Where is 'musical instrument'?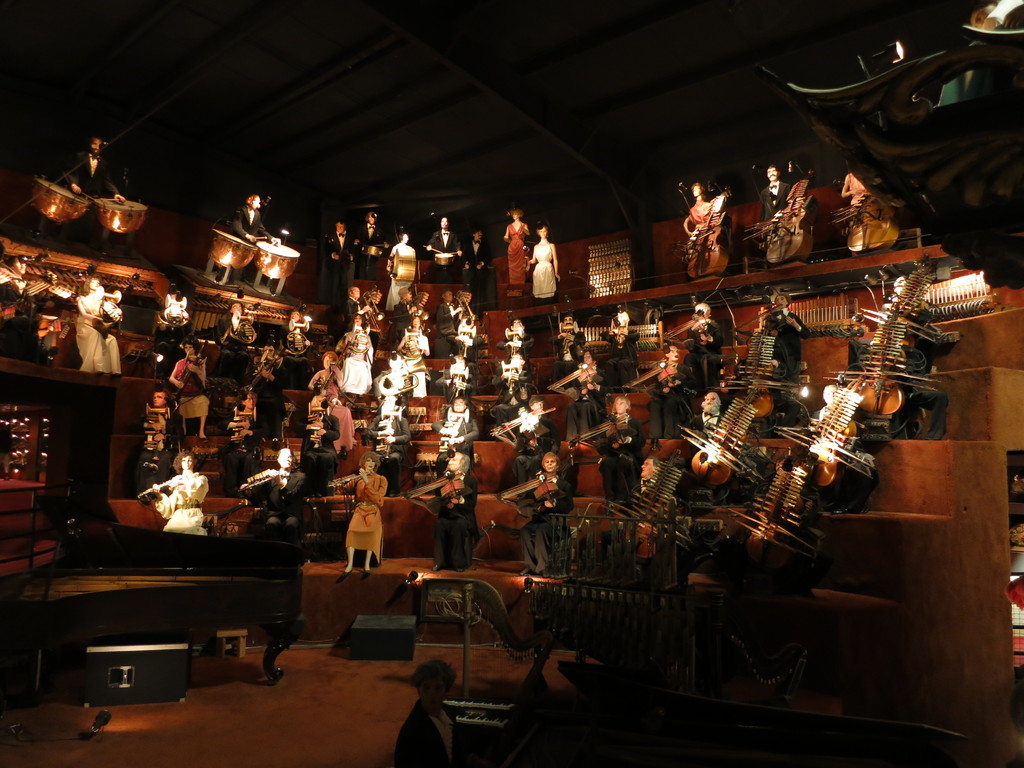
box=[849, 257, 957, 360].
